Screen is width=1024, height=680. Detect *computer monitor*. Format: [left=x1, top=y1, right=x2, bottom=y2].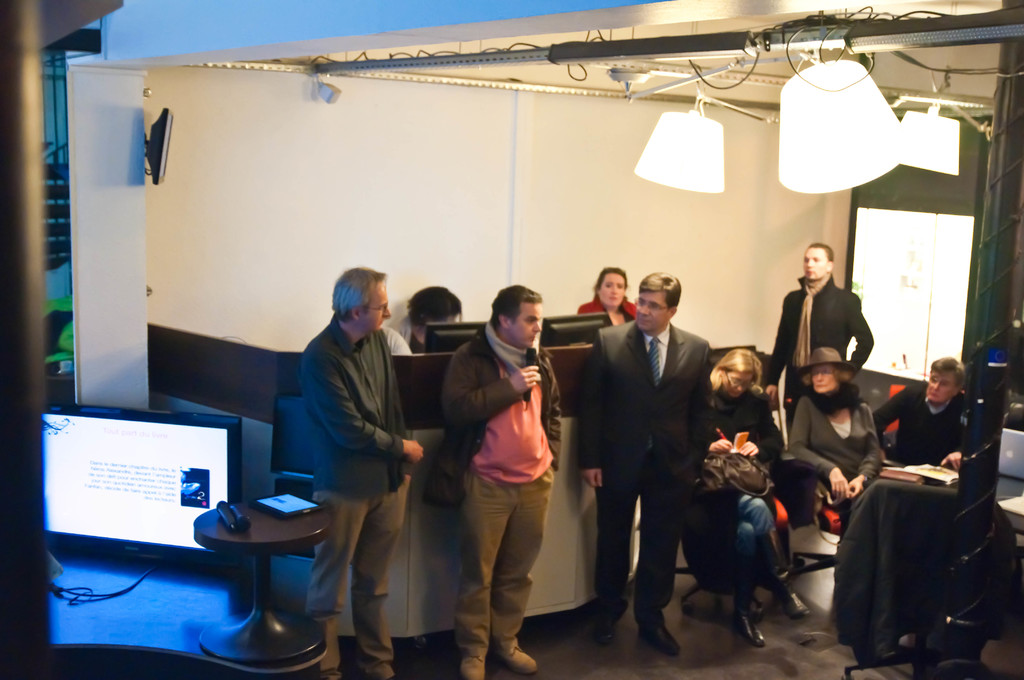
[left=538, top=316, right=608, bottom=345].
